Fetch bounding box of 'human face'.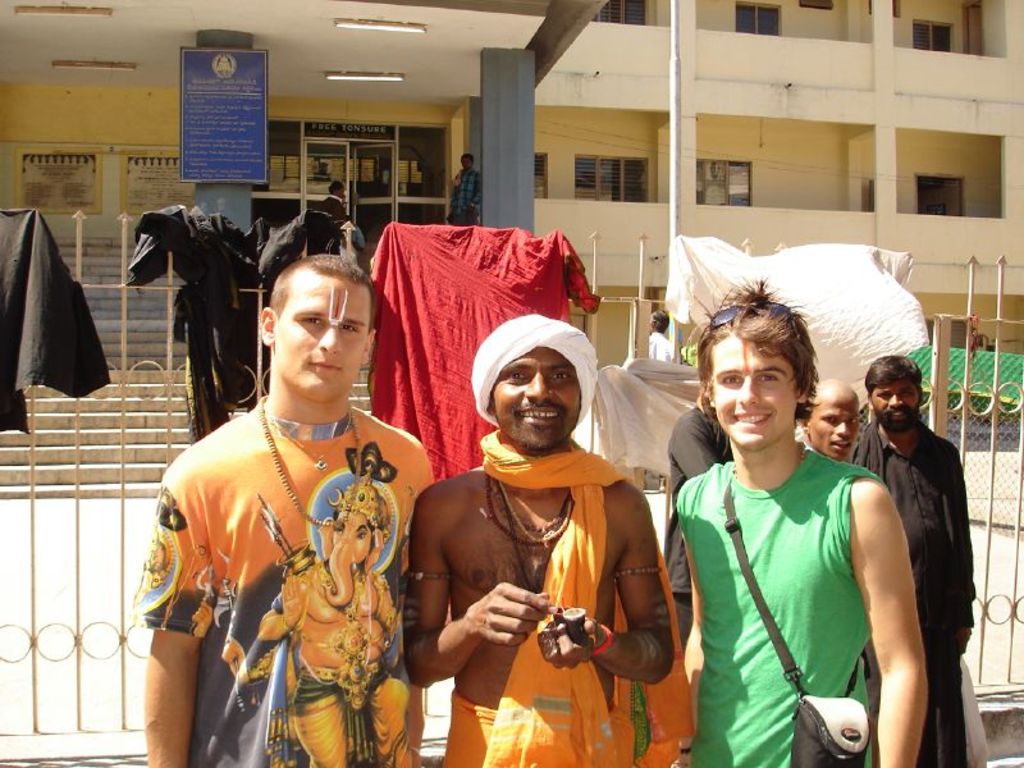
Bbox: locate(493, 347, 582, 448).
